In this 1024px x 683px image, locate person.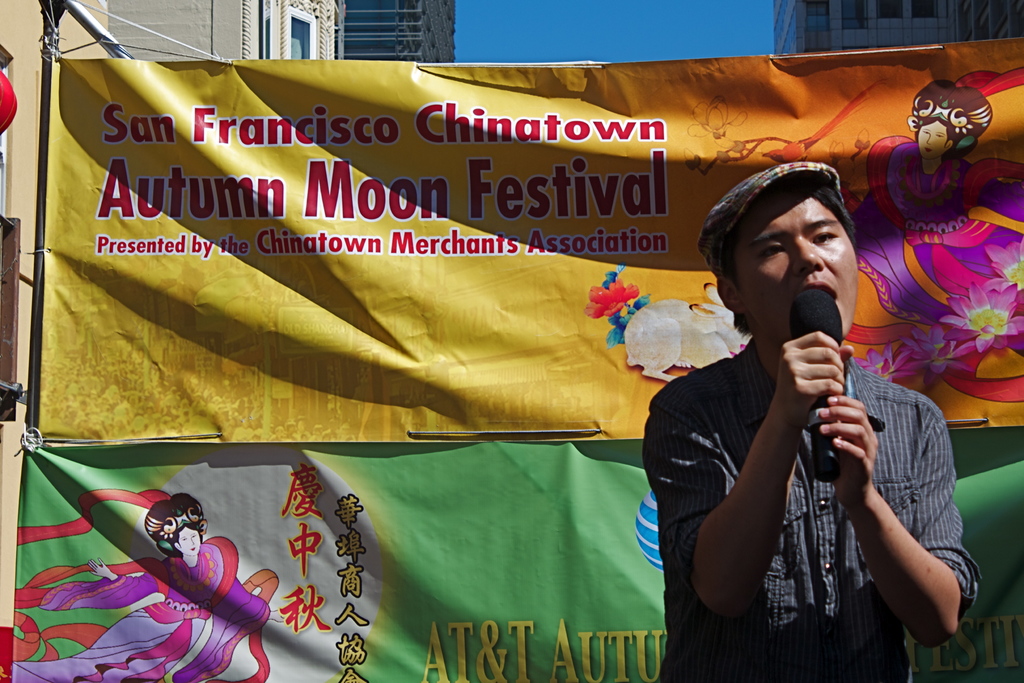
Bounding box: box=[856, 64, 1023, 405].
